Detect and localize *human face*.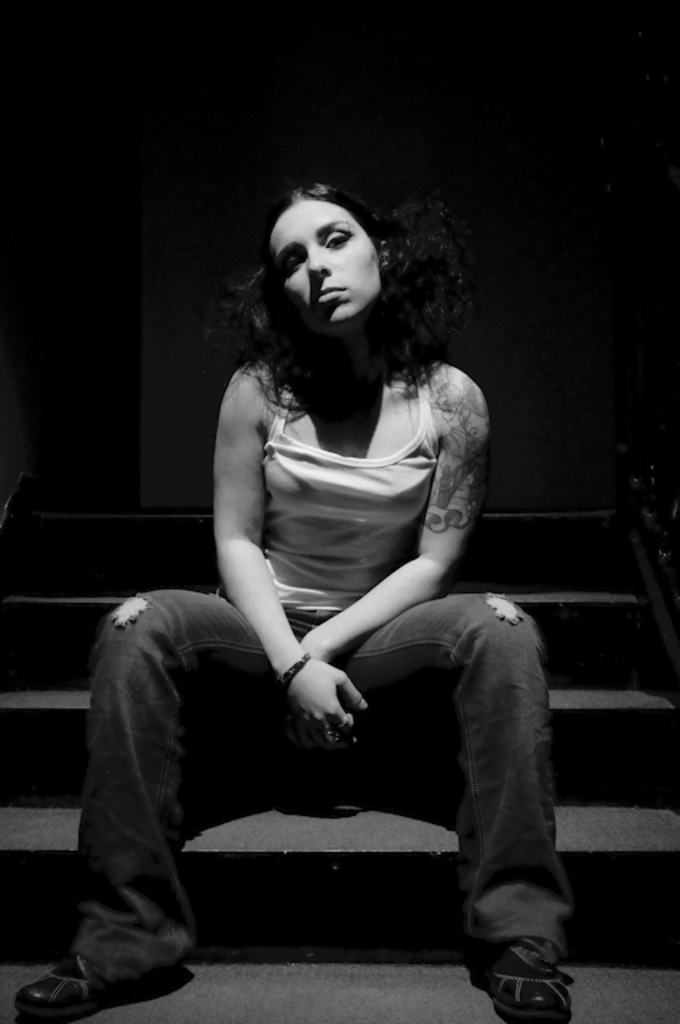
Localized at x1=267 y1=195 x2=380 y2=325.
